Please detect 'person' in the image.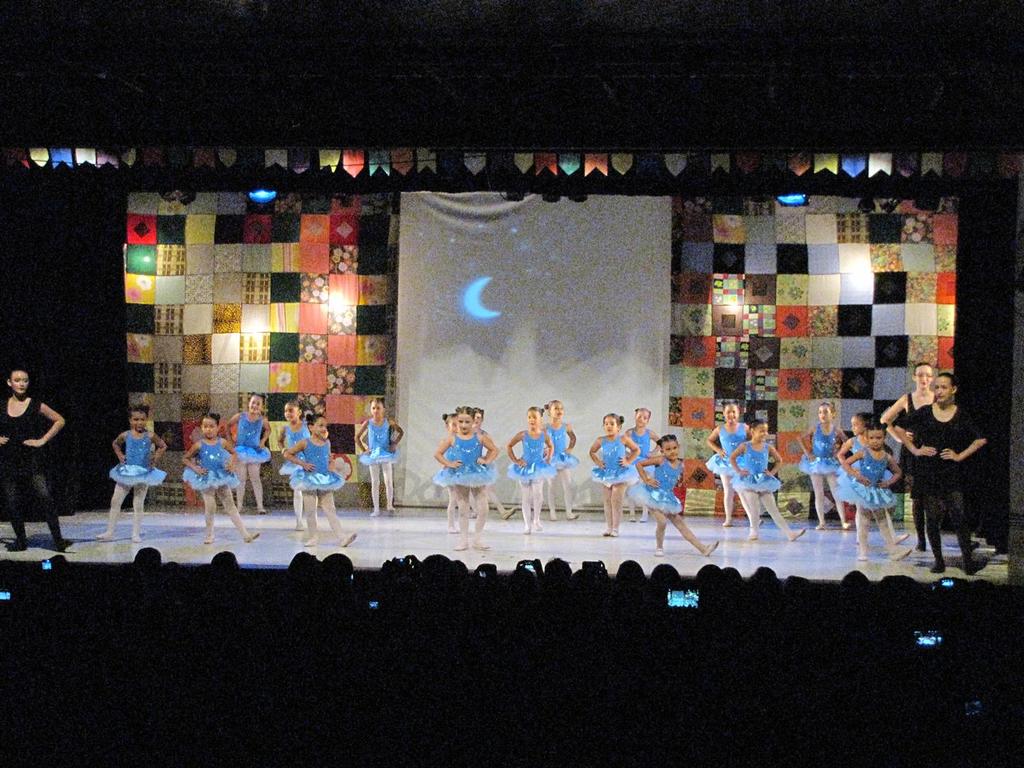
735 424 805 543.
